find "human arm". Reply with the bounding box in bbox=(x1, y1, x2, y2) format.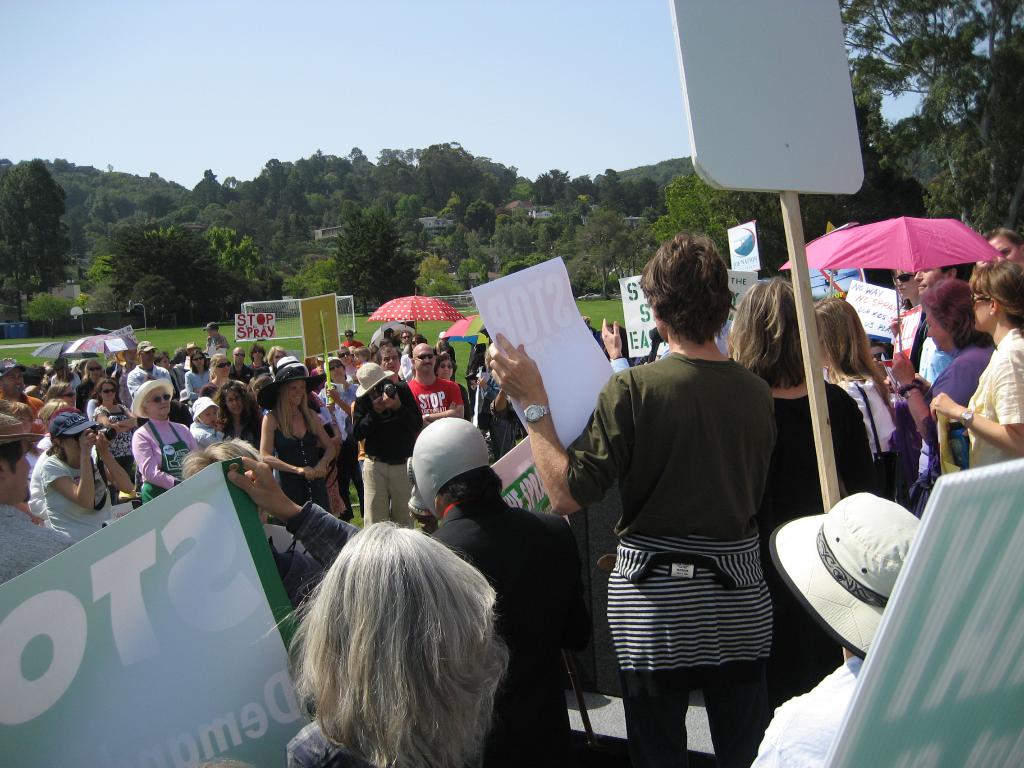
bbox=(127, 421, 181, 498).
